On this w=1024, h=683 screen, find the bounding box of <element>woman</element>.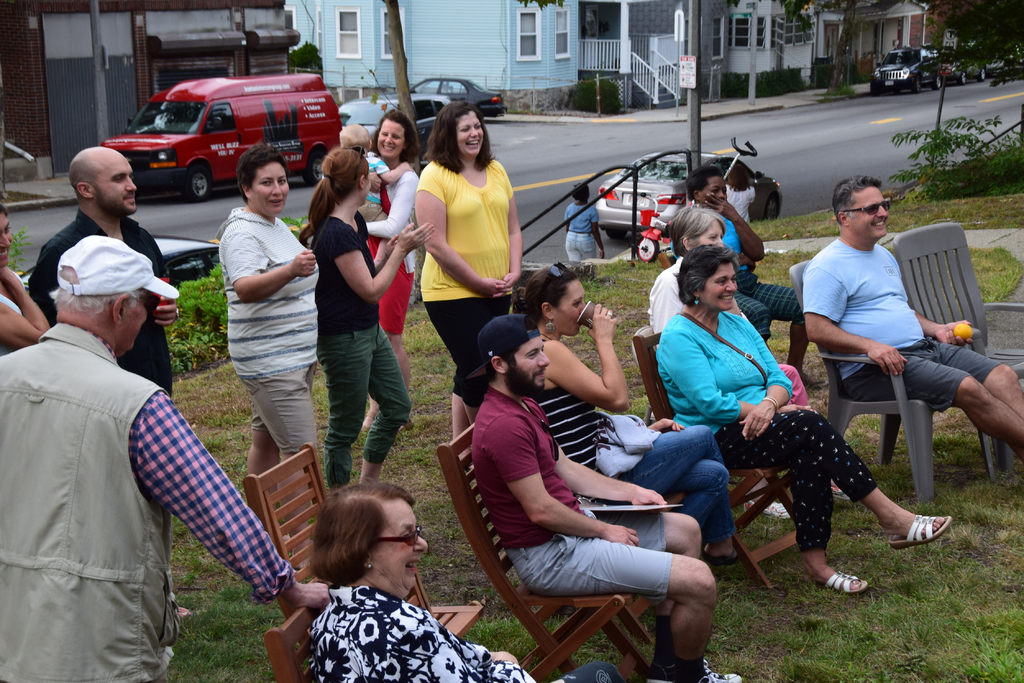
Bounding box: 509, 259, 742, 565.
